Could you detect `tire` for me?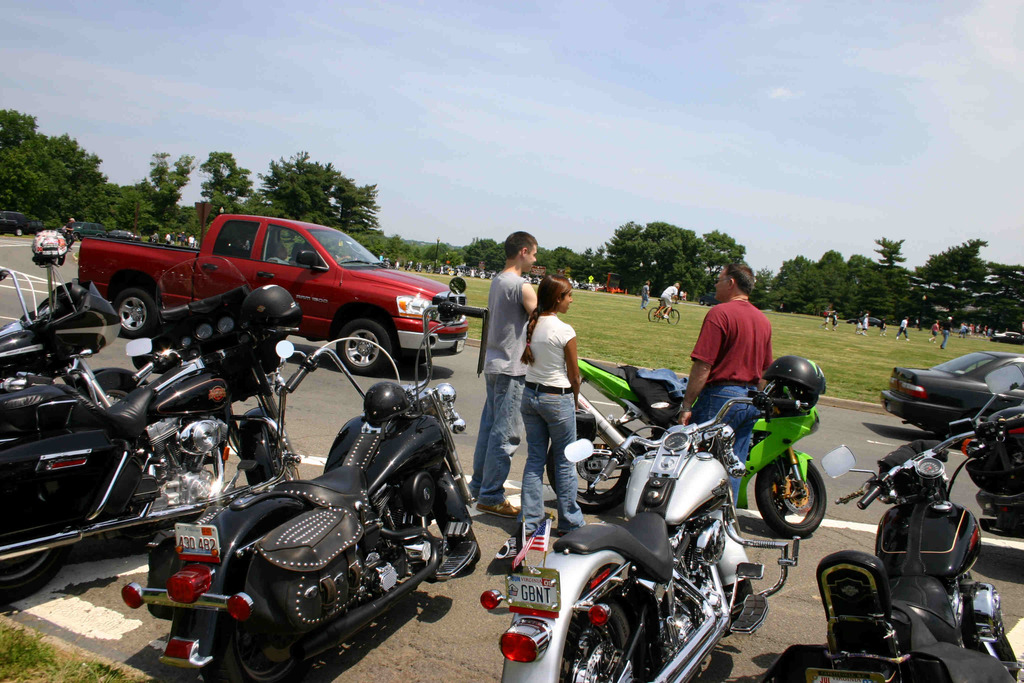
Detection result: crop(847, 320, 856, 325).
